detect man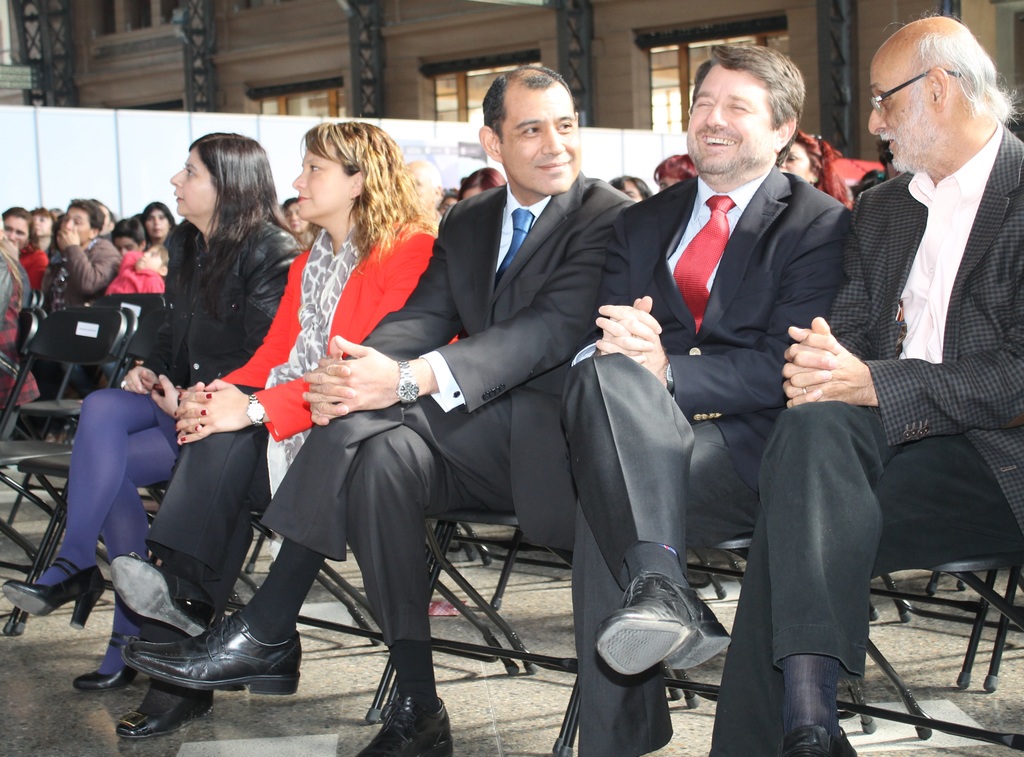
(707,11,1023,756)
